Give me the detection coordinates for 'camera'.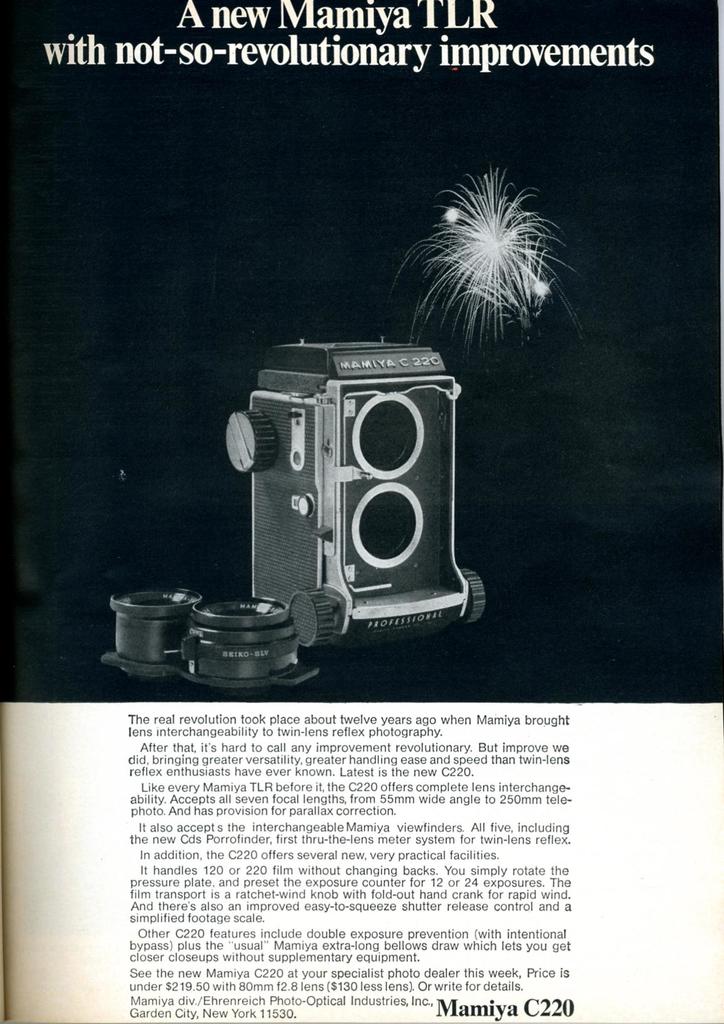
[x1=227, y1=328, x2=480, y2=655].
